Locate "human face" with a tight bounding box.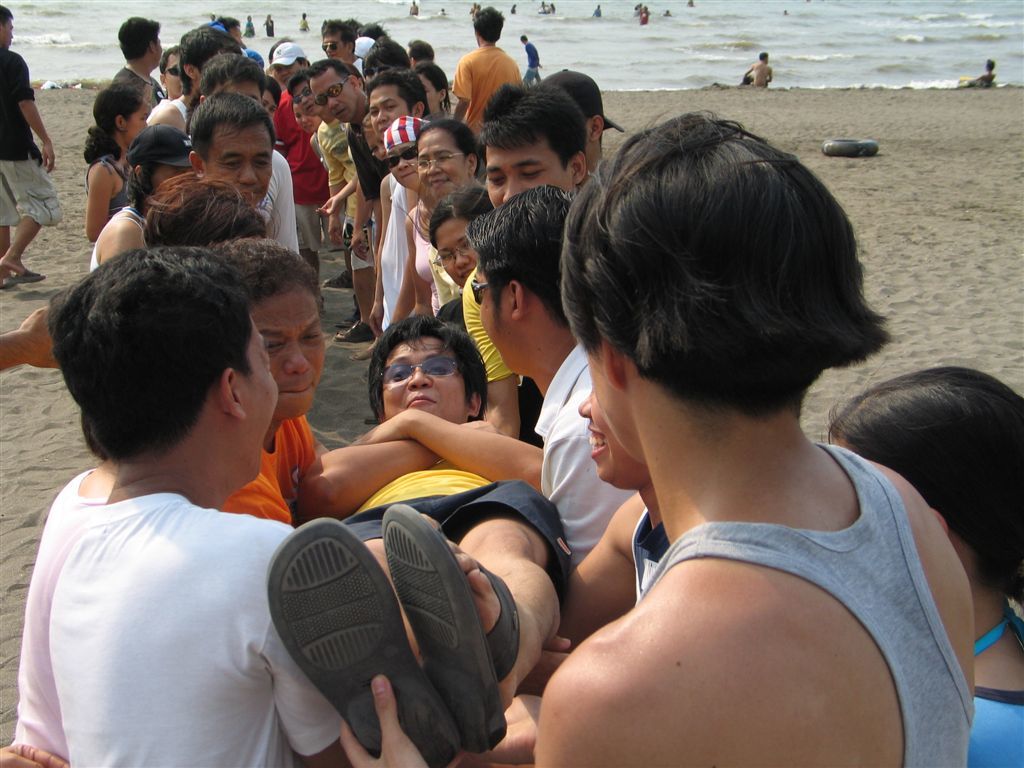
<box>293,104,317,131</box>.
